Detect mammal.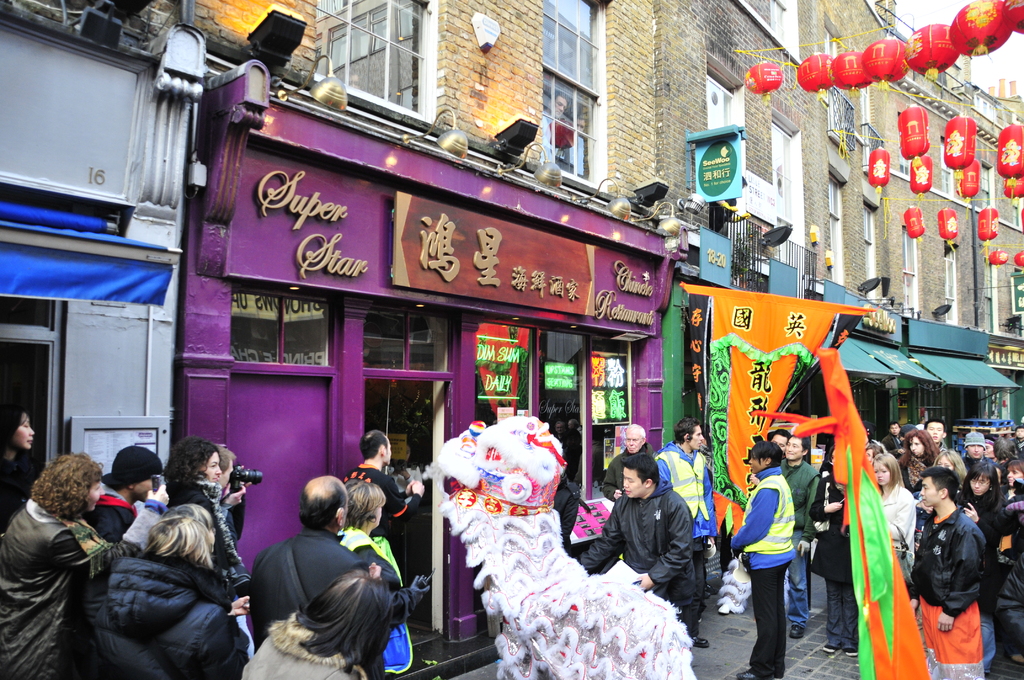
Detected at bbox(0, 452, 172, 679).
